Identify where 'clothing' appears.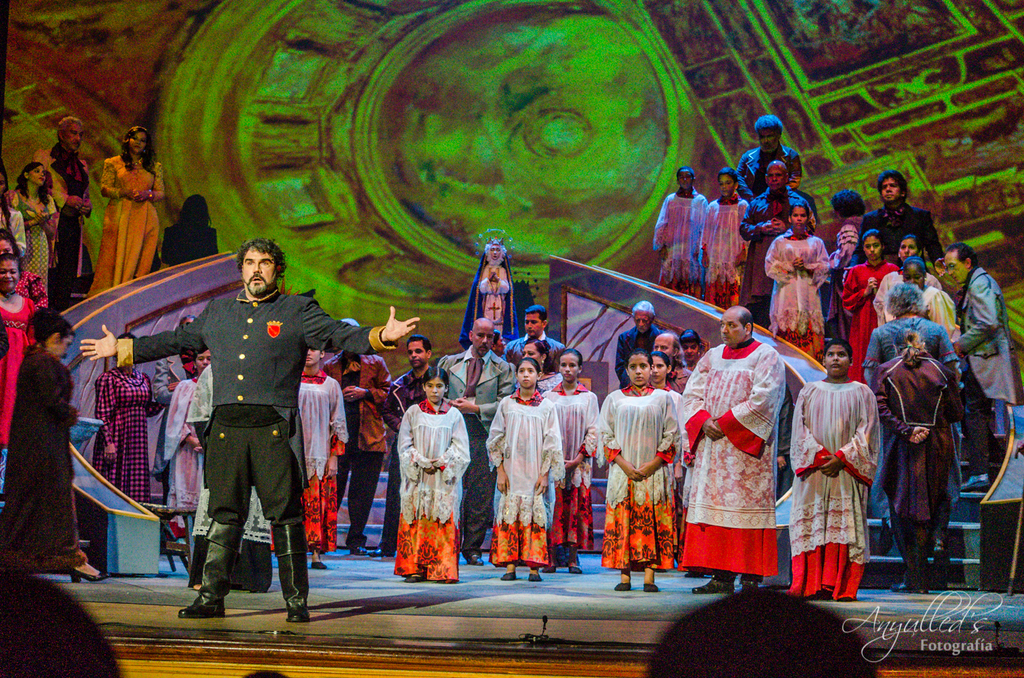
Appears at 92:364:165:504.
